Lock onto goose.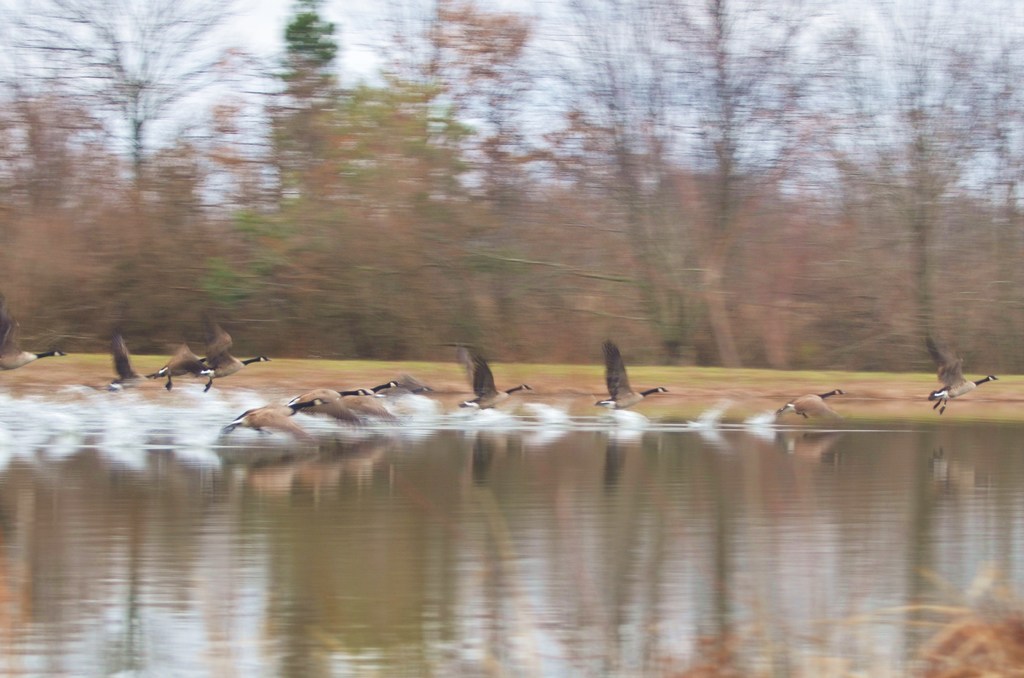
Locked: {"x1": 929, "y1": 338, "x2": 1009, "y2": 413}.
